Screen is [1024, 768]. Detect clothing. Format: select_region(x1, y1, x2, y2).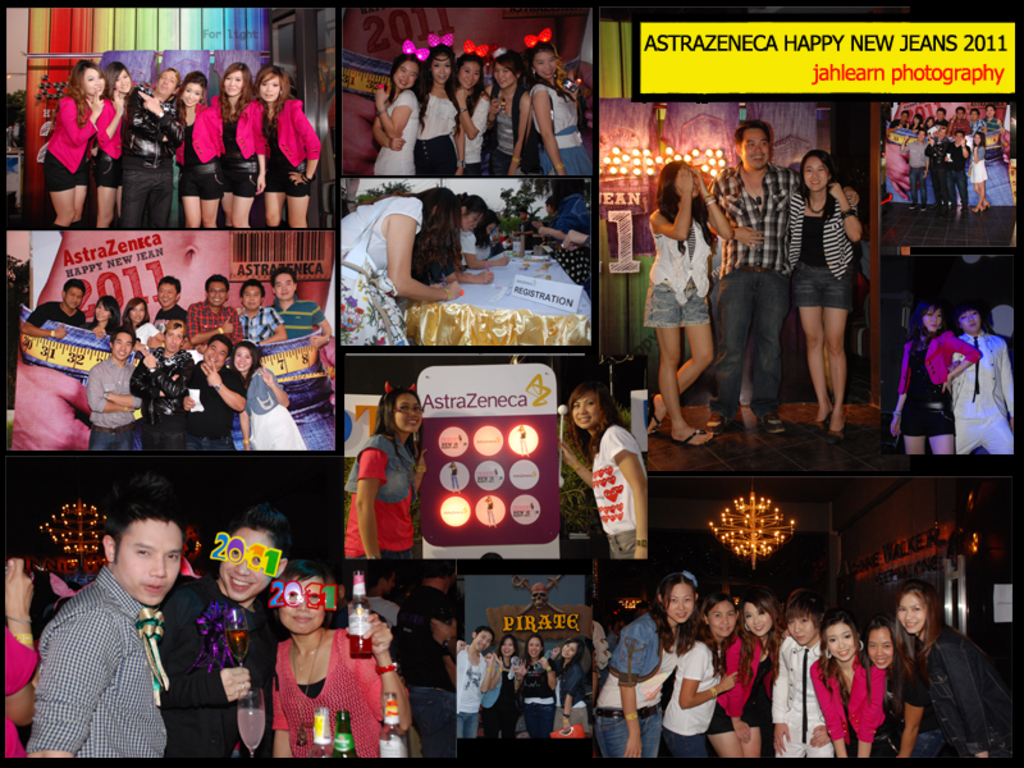
select_region(765, 634, 837, 767).
